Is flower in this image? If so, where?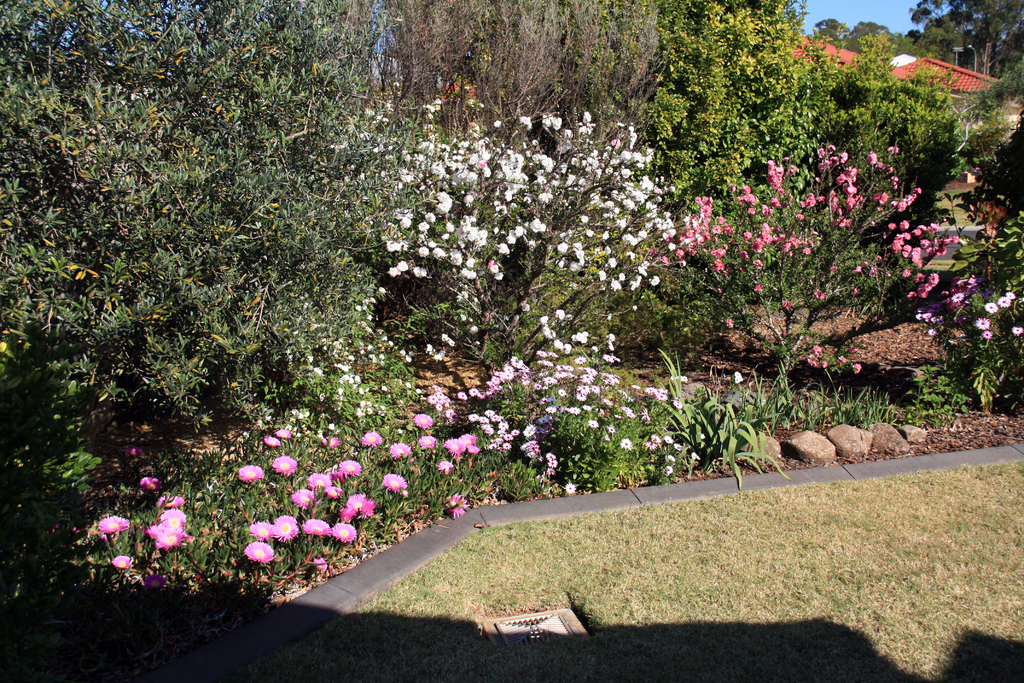
Yes, at x1=448, y1=490, x2=470, y2=516.
